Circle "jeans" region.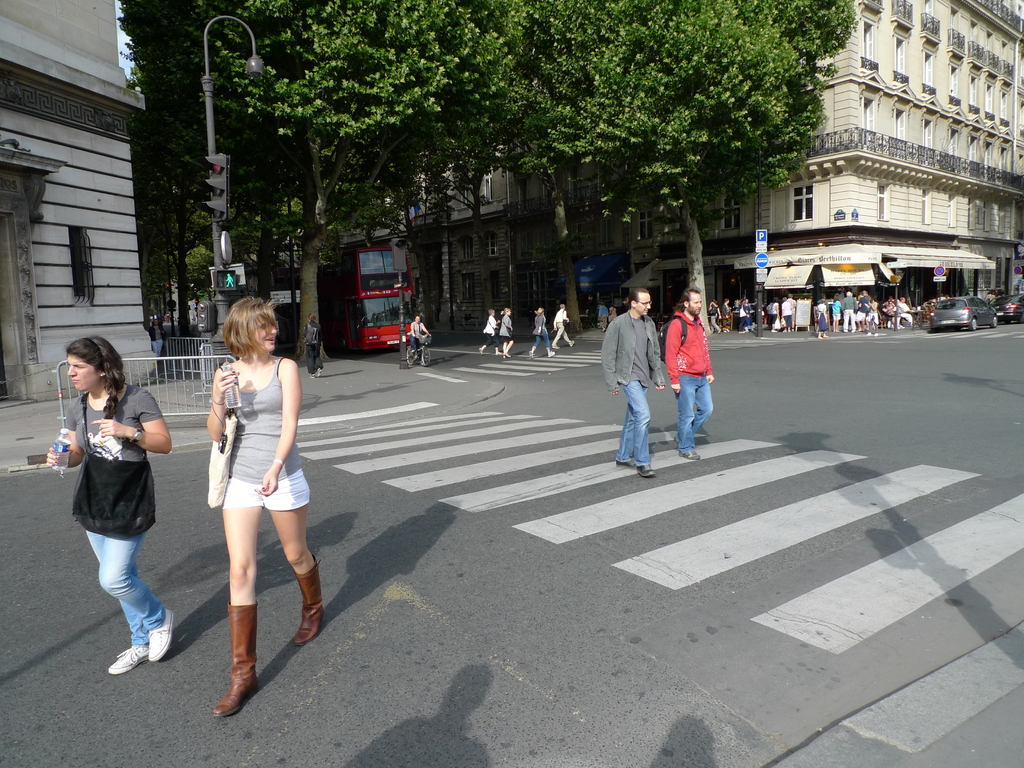
Region: l=88, t=526, r=165, b=646.
